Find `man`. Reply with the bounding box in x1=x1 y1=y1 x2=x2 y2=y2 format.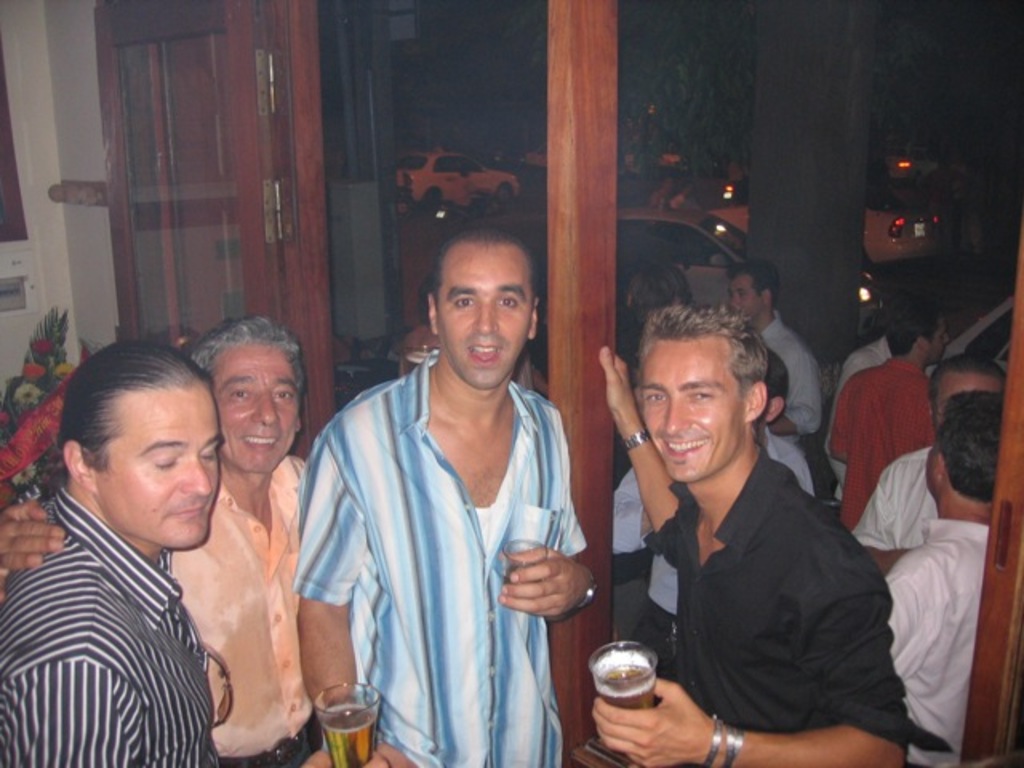
x1=168 y1=315 x2=336 y2=766.
